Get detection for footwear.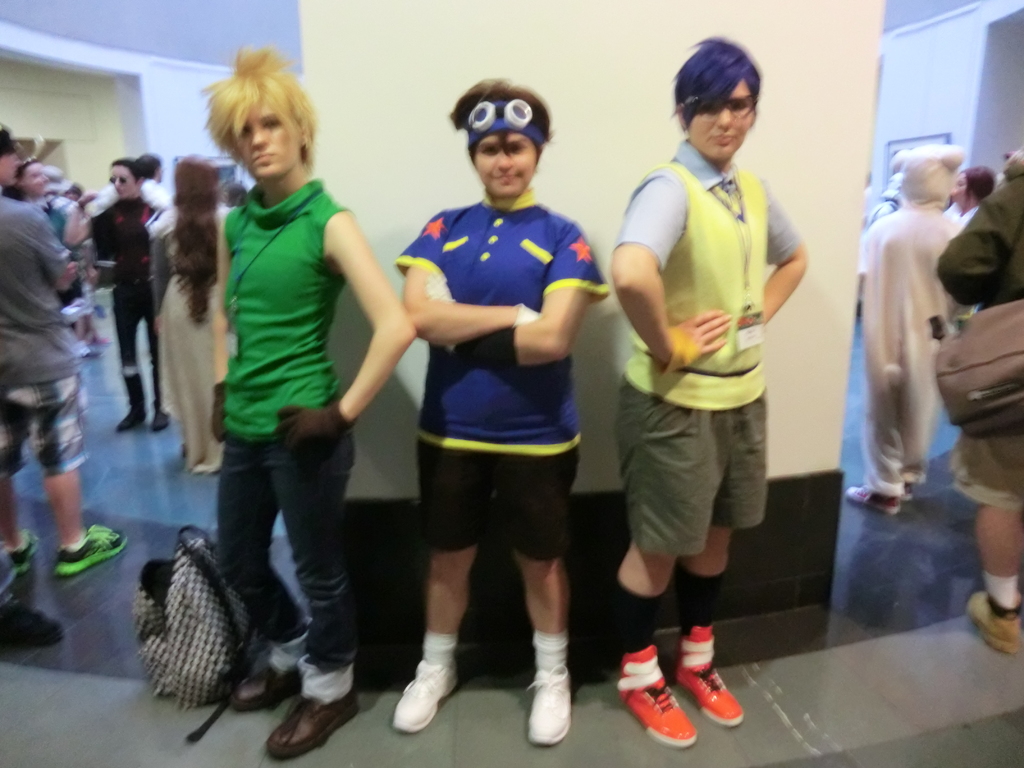
Detection: 6, 521, 44, 575.
